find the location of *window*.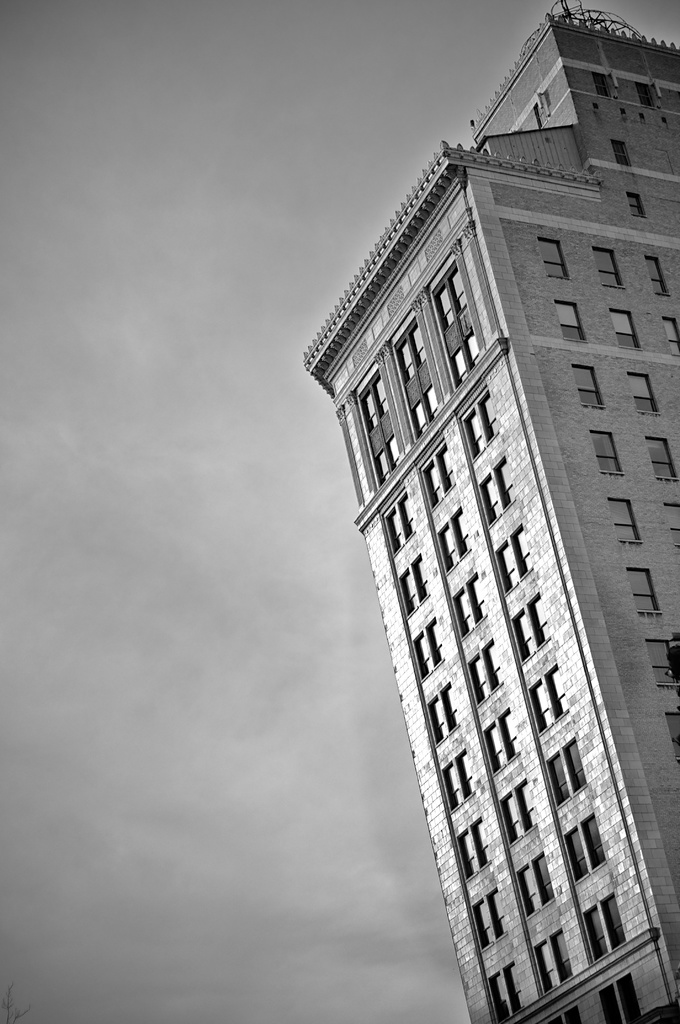
Location: BBox(512, 860, 540, 920).
